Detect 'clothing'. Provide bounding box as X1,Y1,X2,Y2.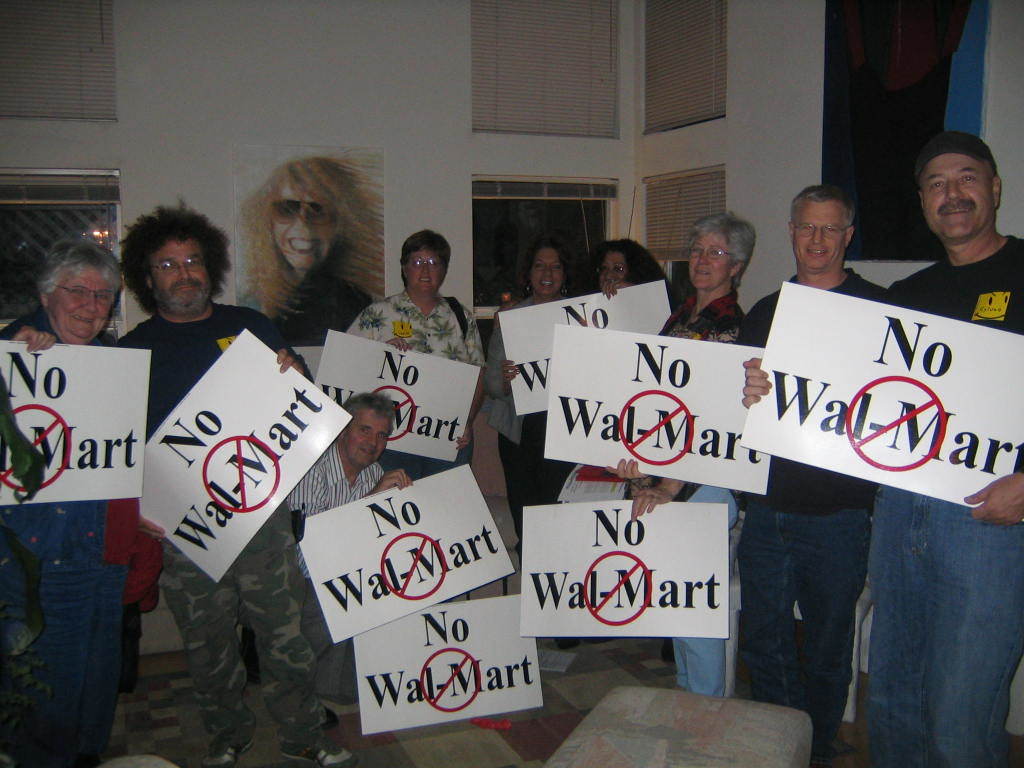
105,302,318,762.
